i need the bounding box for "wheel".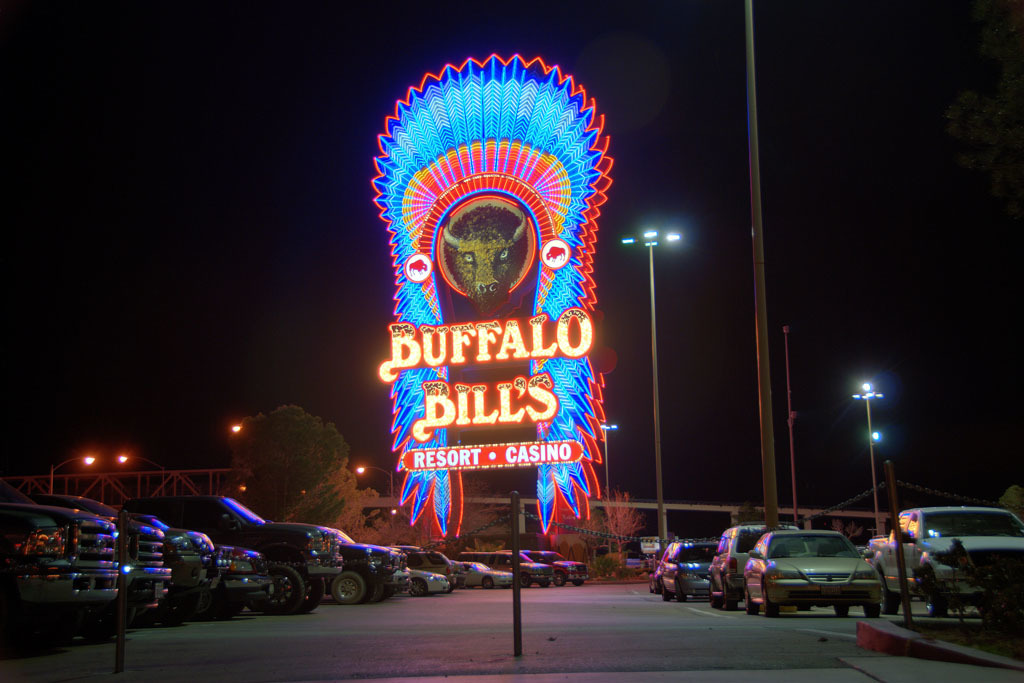
Here it is: 540:575:552:586.
